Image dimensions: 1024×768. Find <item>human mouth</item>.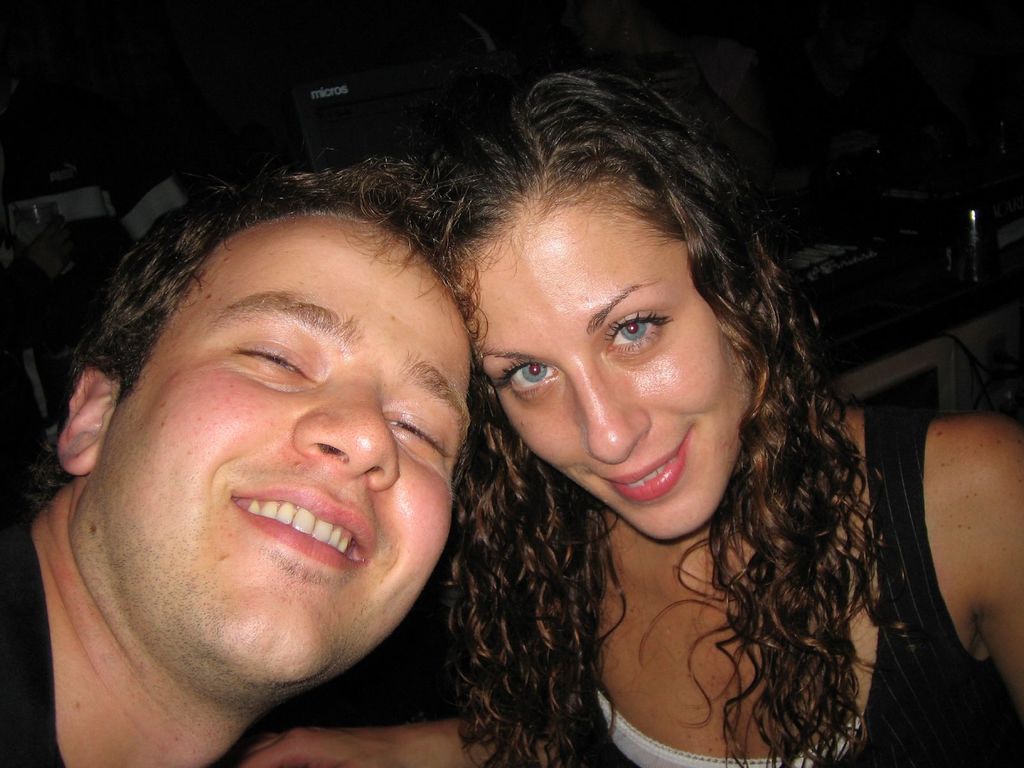
box(228, 484, 372, 565).
